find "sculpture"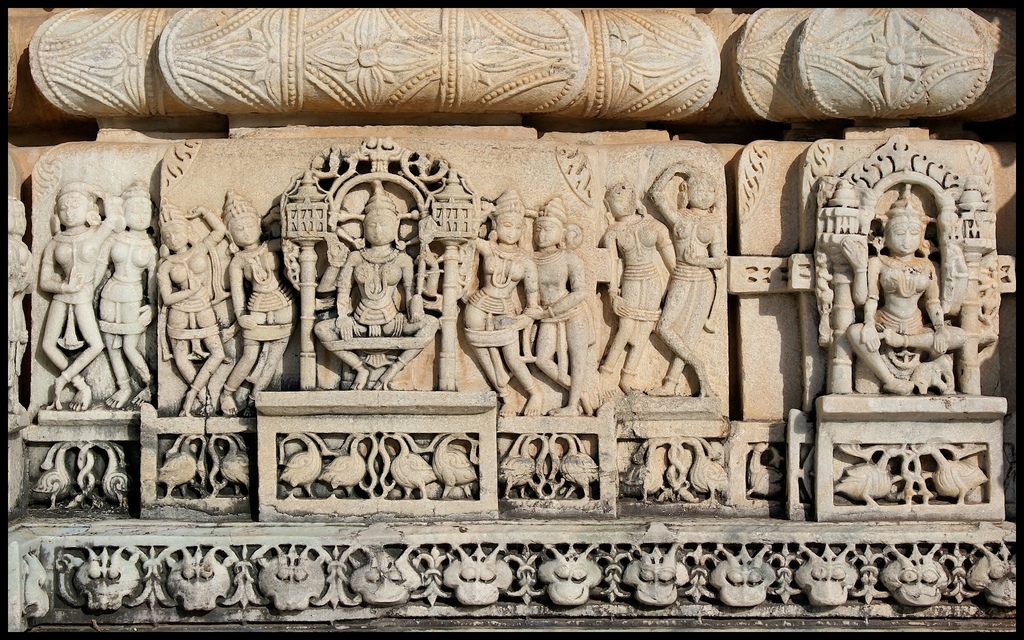
BBox(29, 434, 133, 518)
